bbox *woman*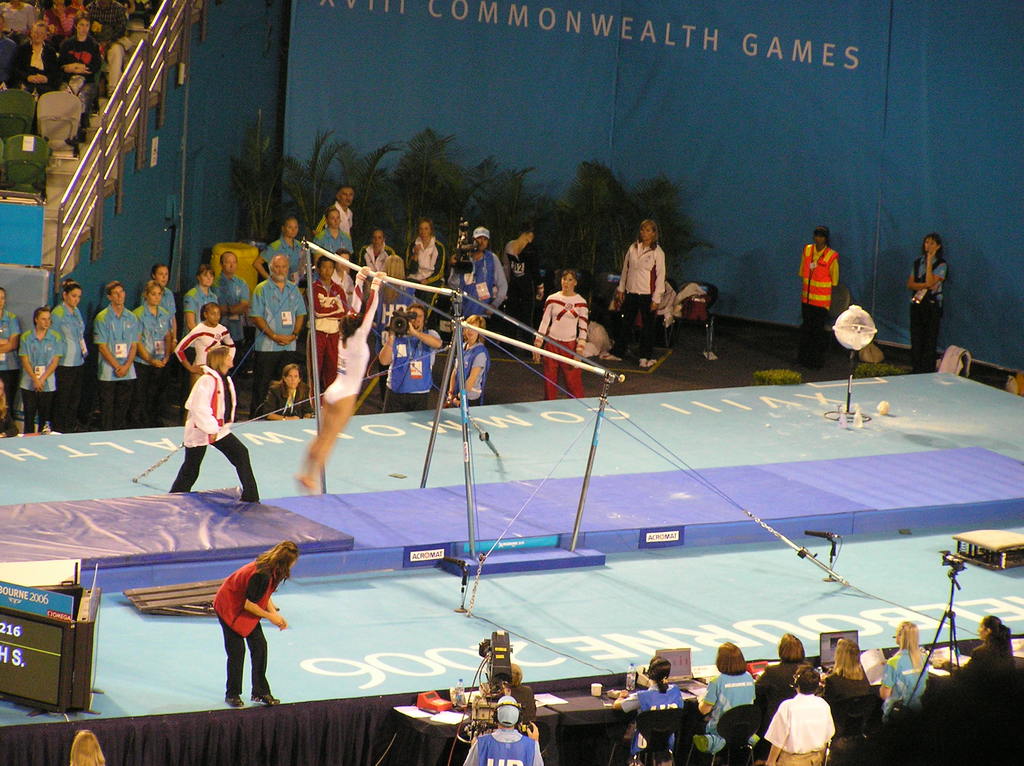
{"left": 92, "top": 282, "right": 144, "bottom": 431}
